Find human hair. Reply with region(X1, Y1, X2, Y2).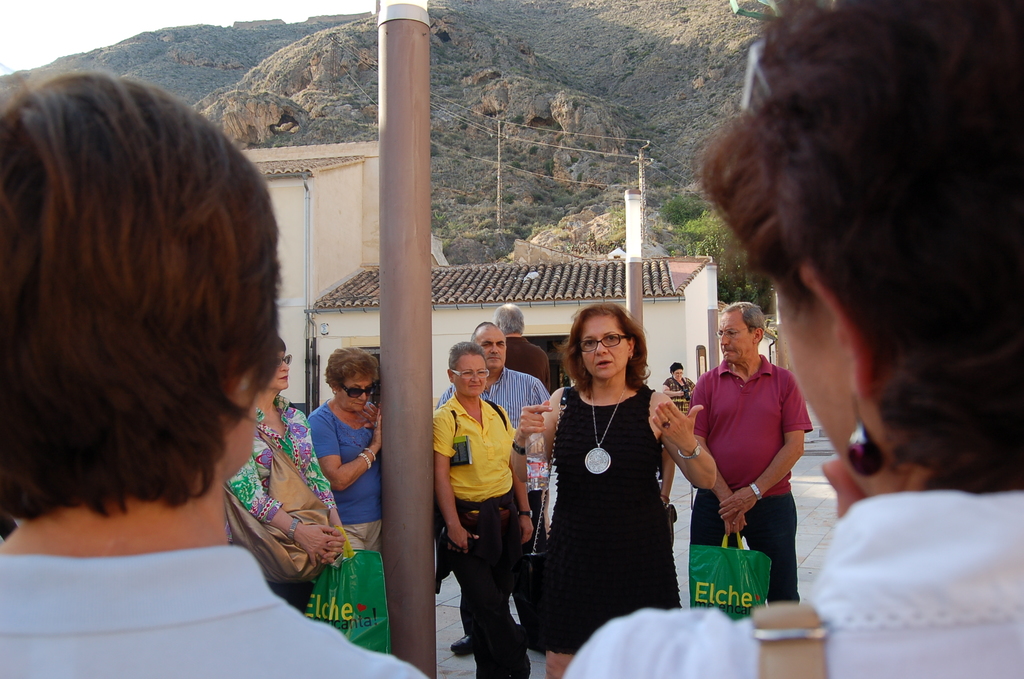
region(1, 65, 273, 544).
